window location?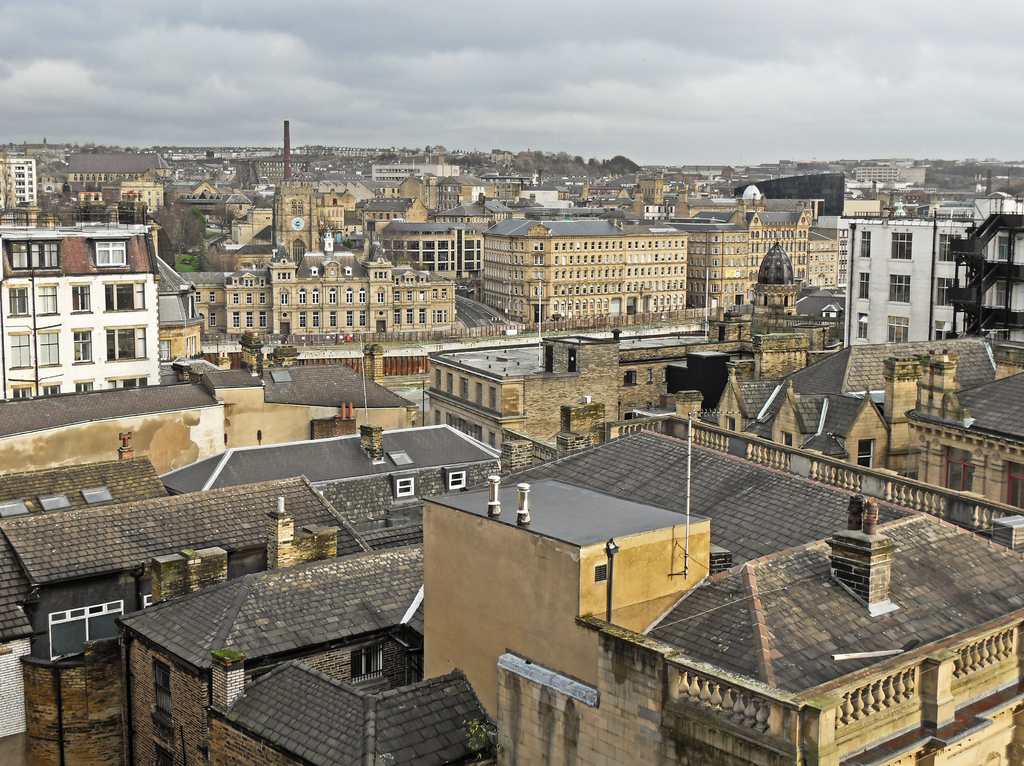
358 312 367 326
